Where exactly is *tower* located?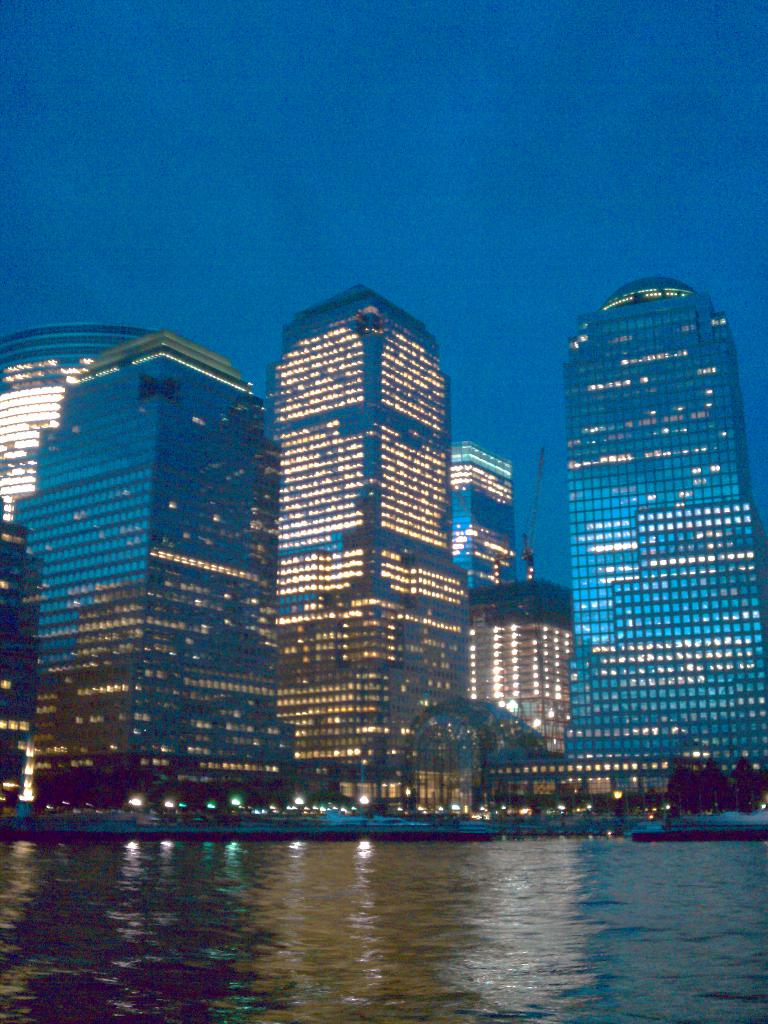
Its bounding box is 520:218:757:779.
